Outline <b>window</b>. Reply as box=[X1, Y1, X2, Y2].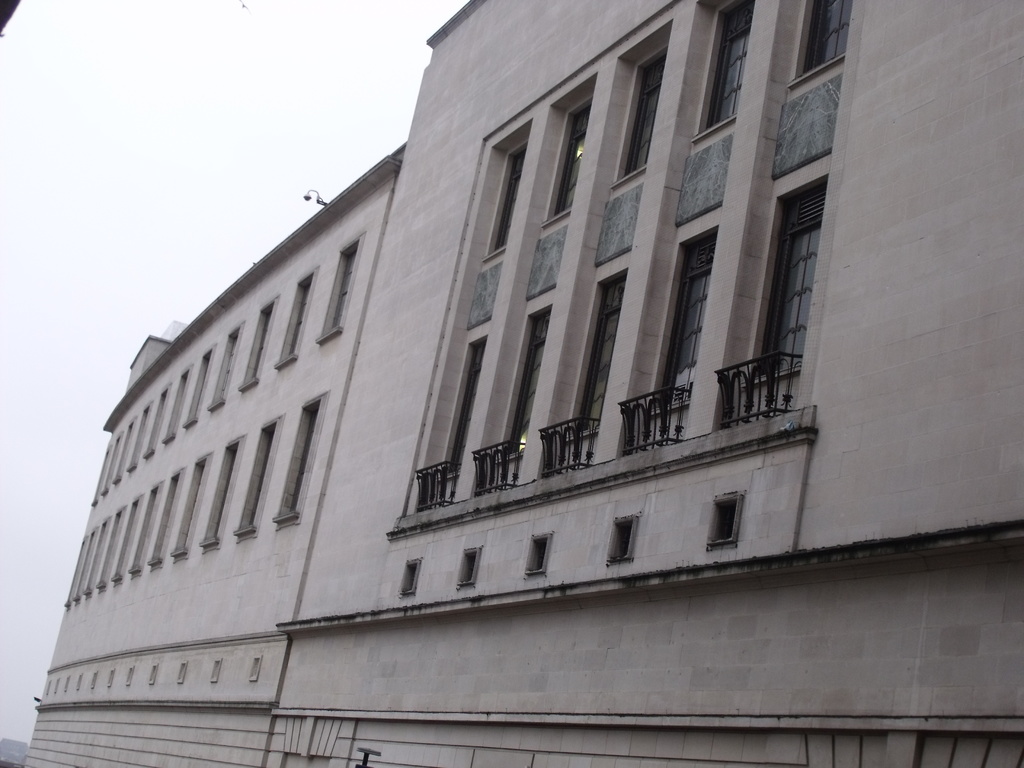
box=[137, 465, 193, 566].
